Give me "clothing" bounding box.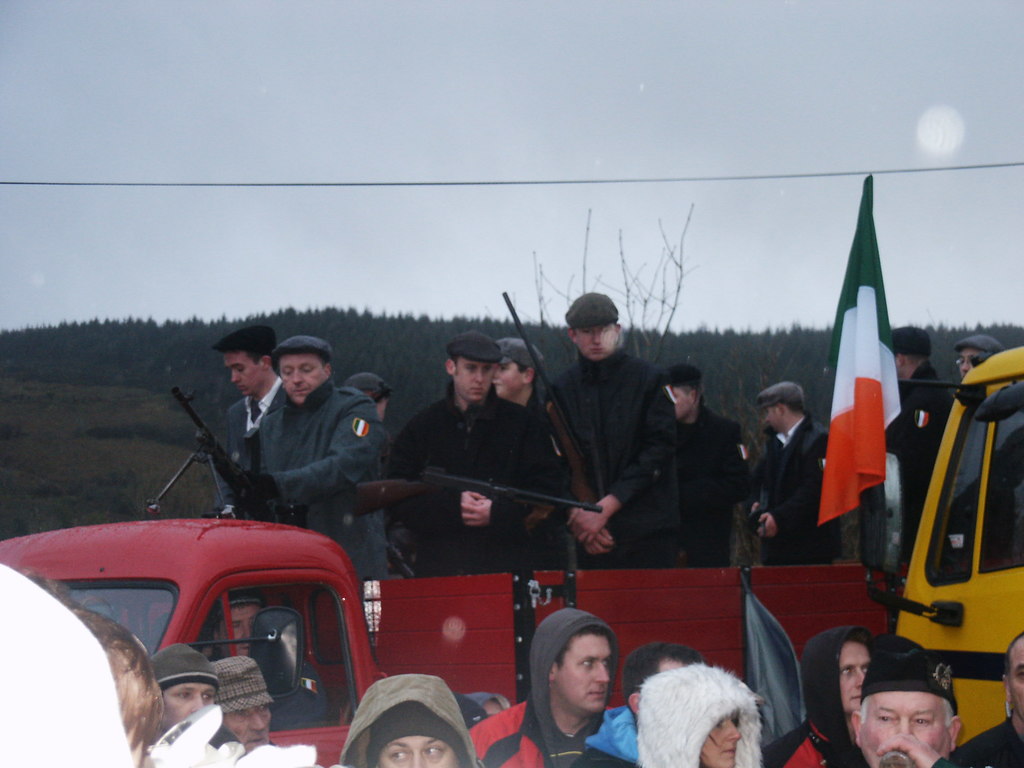
l=210, t=355, r=393, b=534.
